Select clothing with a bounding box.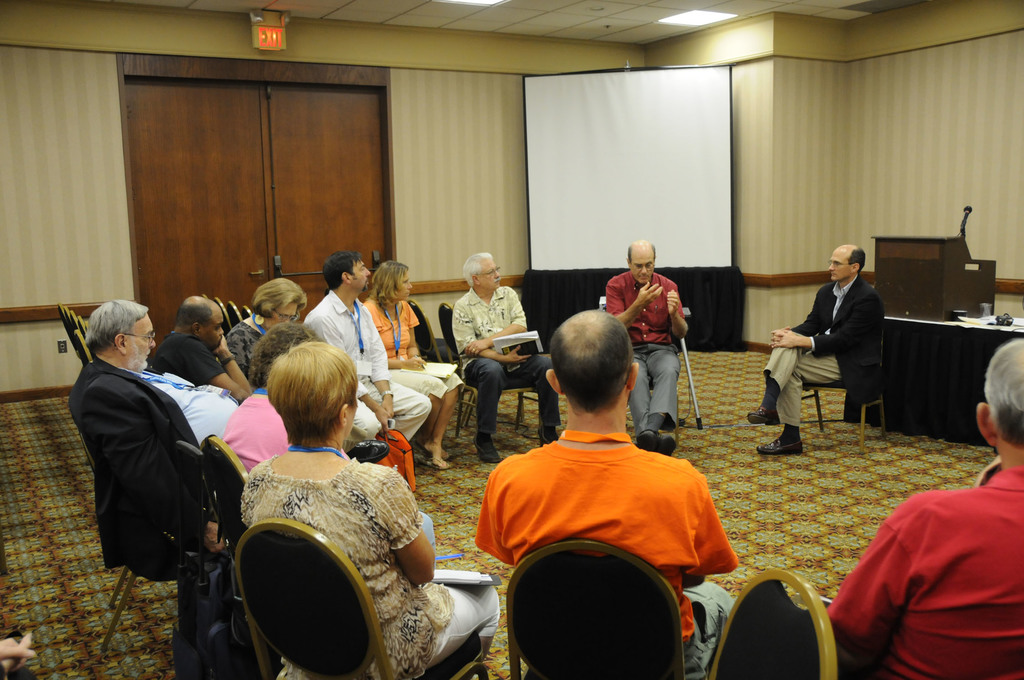
450/284/563/434.
